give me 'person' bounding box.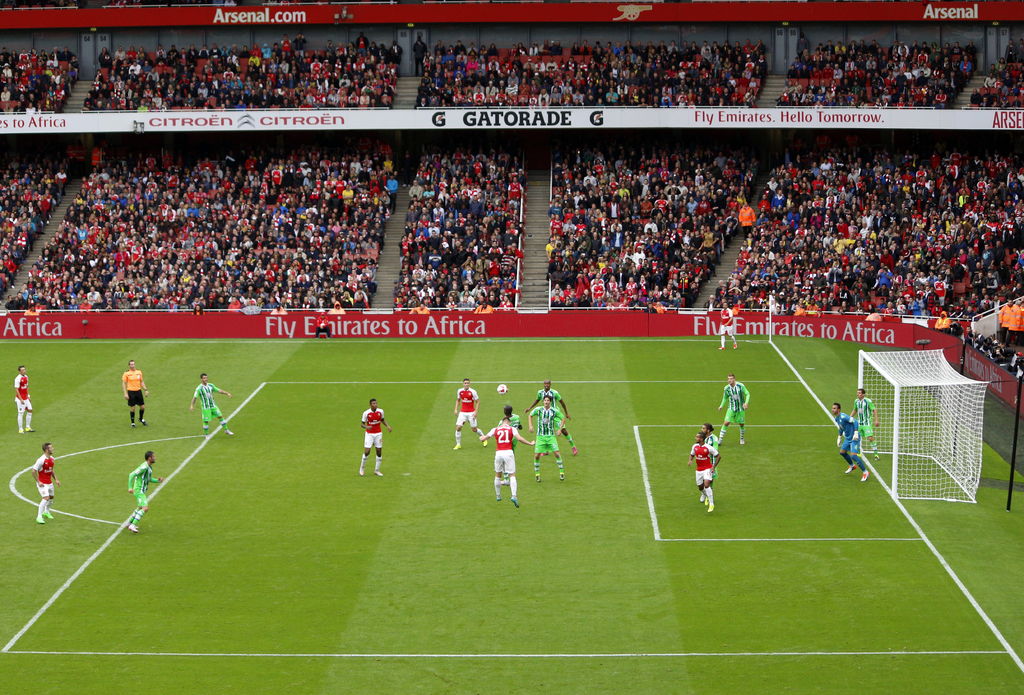
(527, 392, 579, 482).
